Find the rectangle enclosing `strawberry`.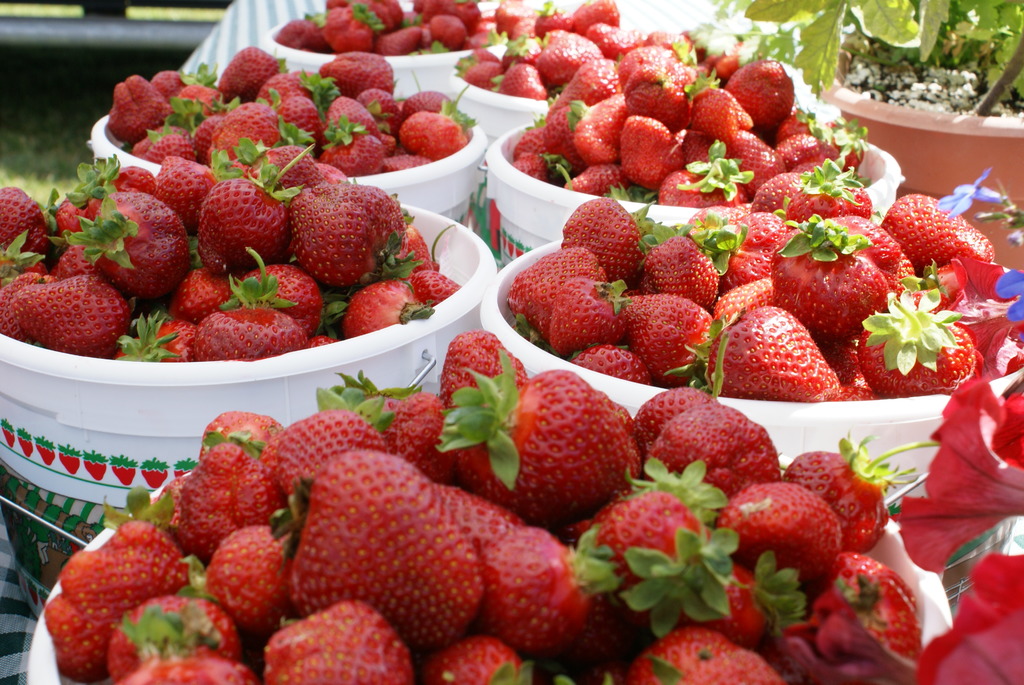
x1=278, y1=457, x2=485, y2=647.
